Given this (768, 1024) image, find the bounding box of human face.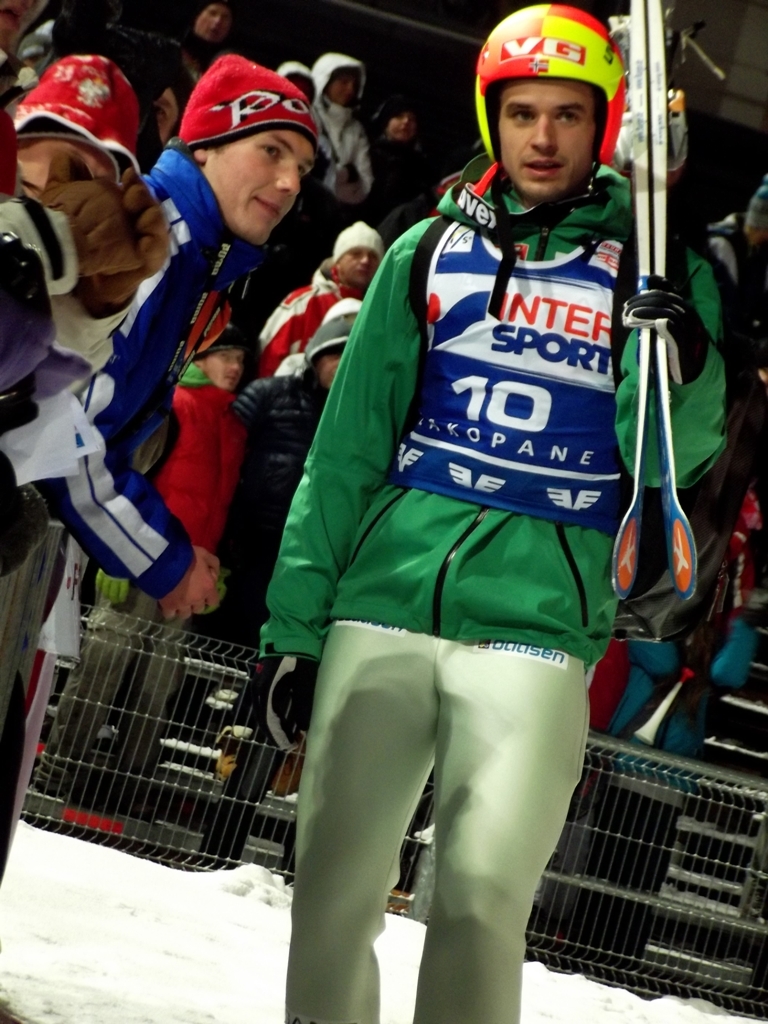
left=208, top=351, right=249, bottom=393.
